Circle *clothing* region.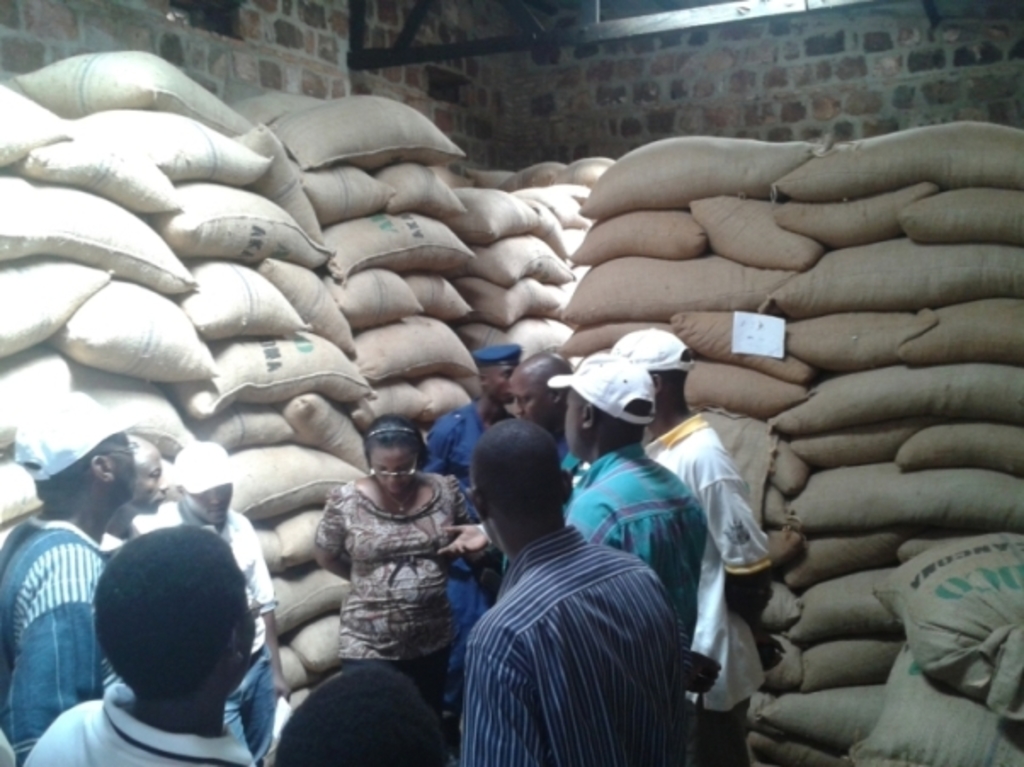
Region: bbox=[145, 491, 276, 765].
